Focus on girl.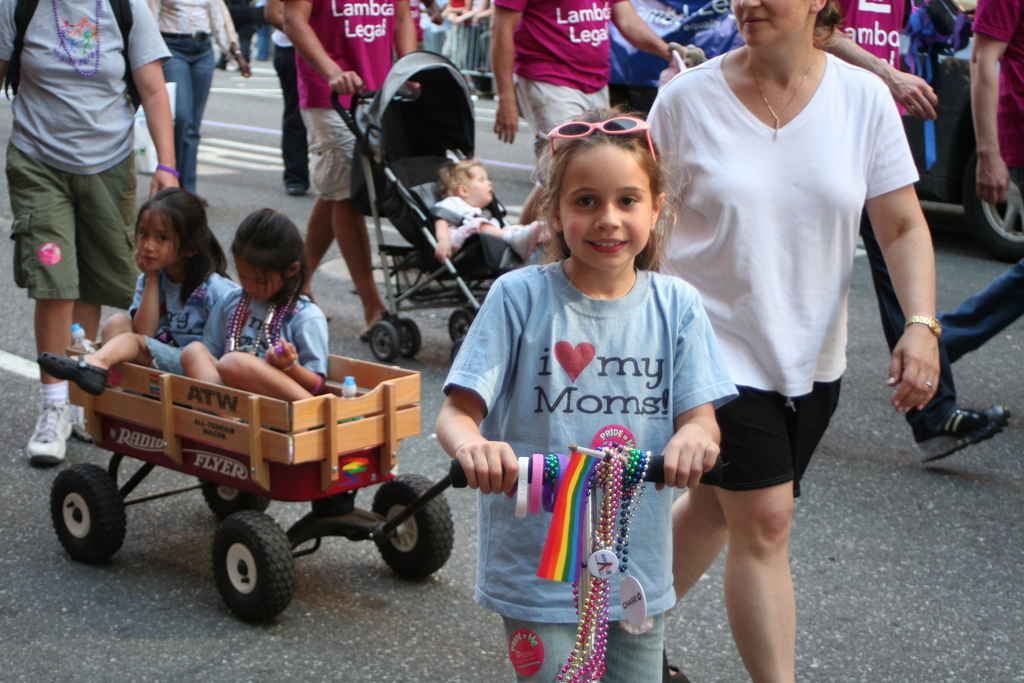
Focused at detection(431, 149, 552, 266).
